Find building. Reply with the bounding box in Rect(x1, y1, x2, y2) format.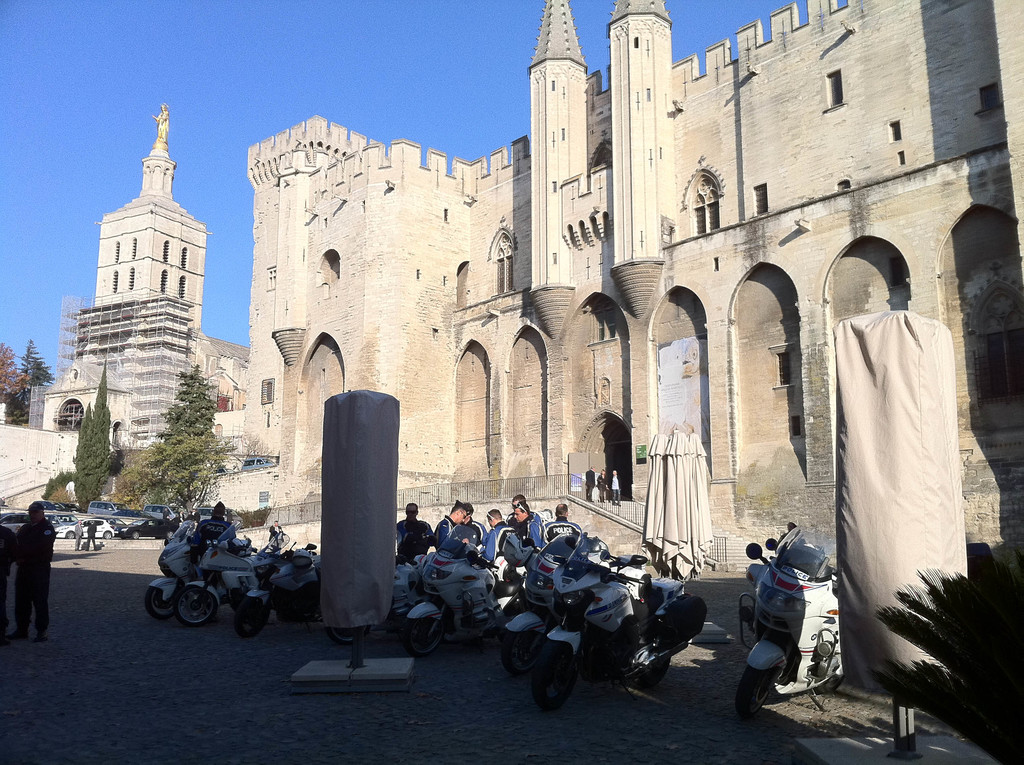
Rect(24, 0, 1023, 689).
